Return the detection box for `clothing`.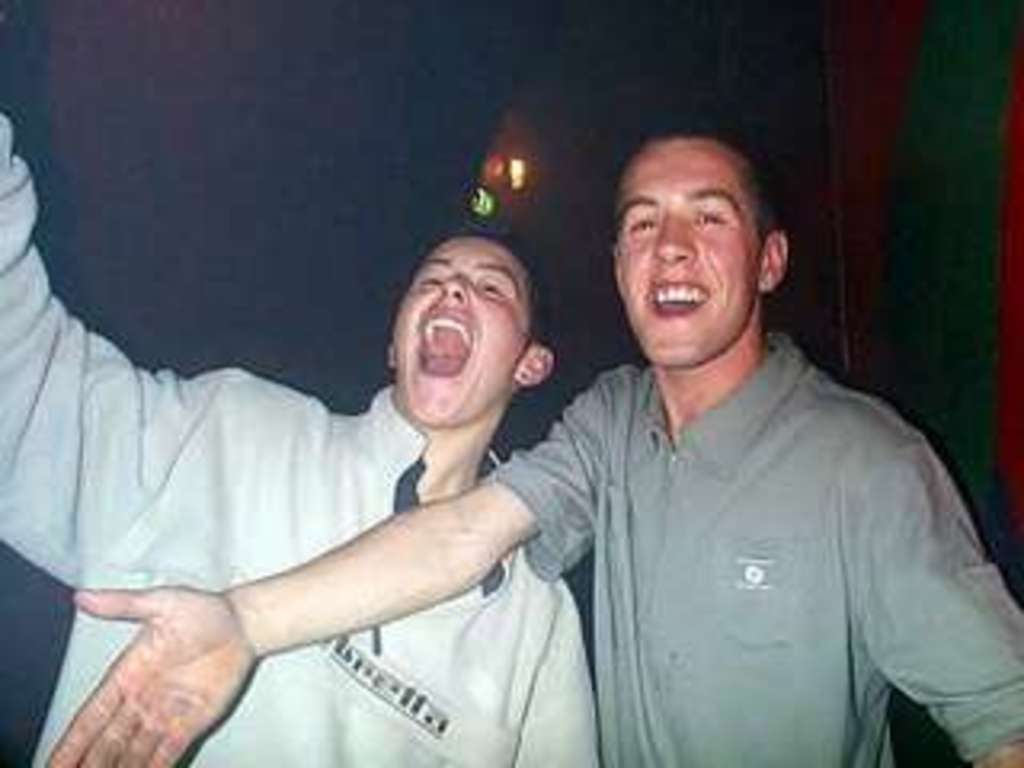
rect(486, 285, 1002, 762).
